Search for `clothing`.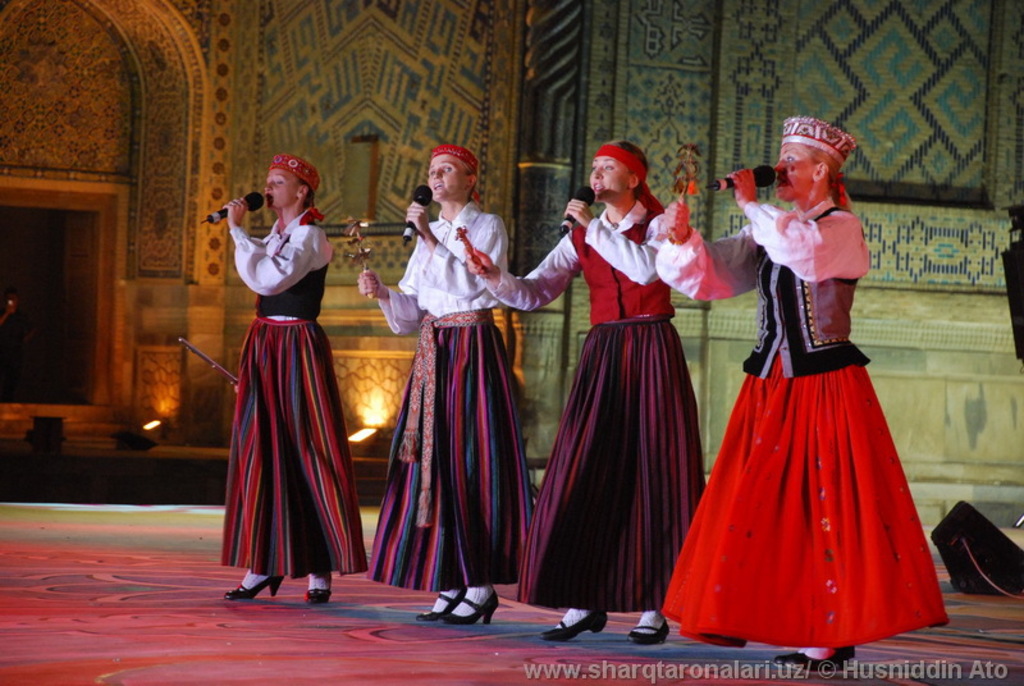
Found at (x1=228, y1=207, x2=362, y2=576).
